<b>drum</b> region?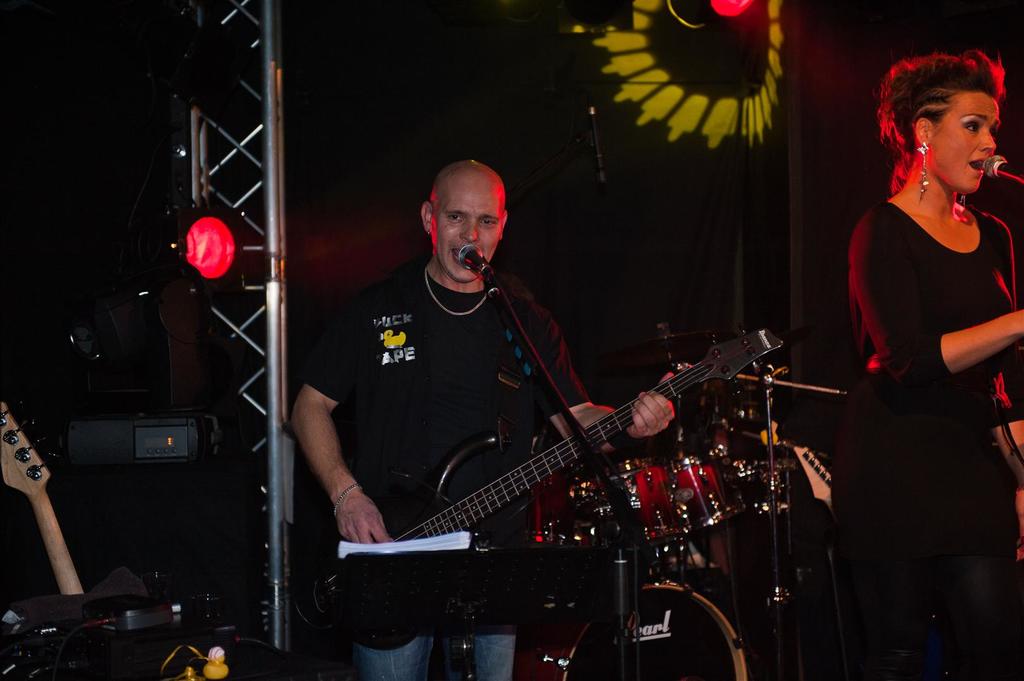
<region>671, 450, 750, 536</region>
